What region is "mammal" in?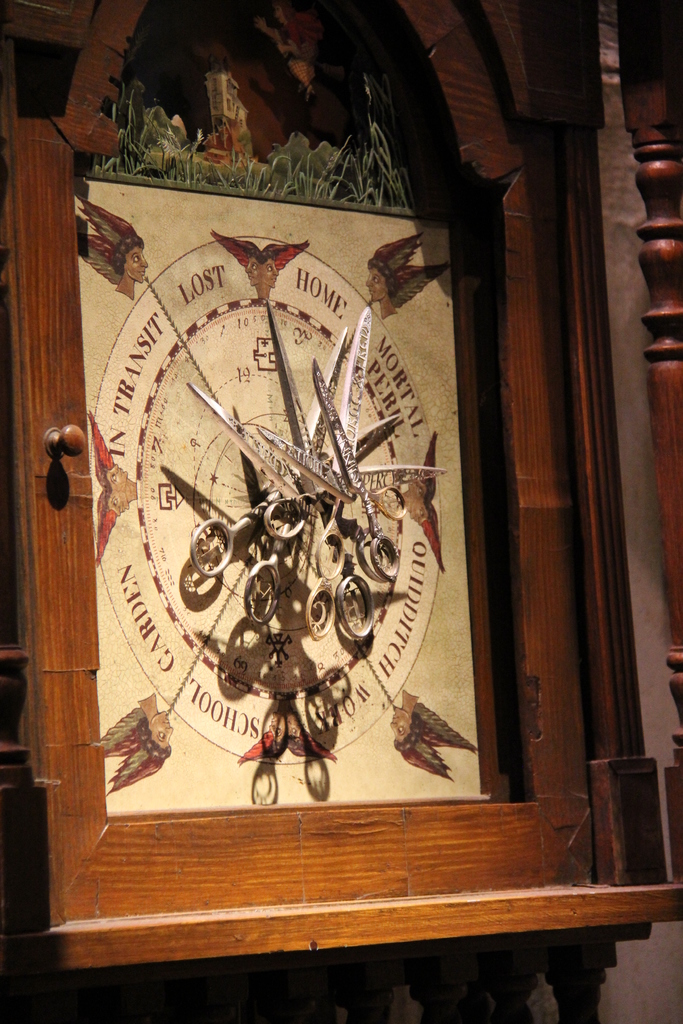
(387,691,480,783).
